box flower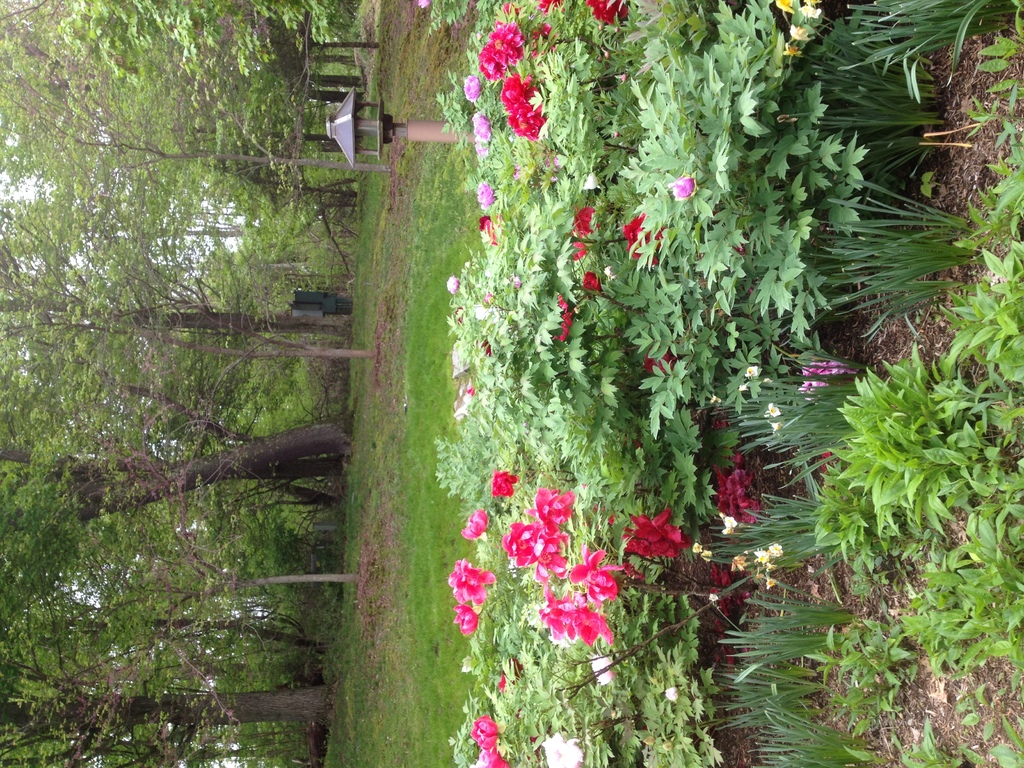
582 266 599 291
